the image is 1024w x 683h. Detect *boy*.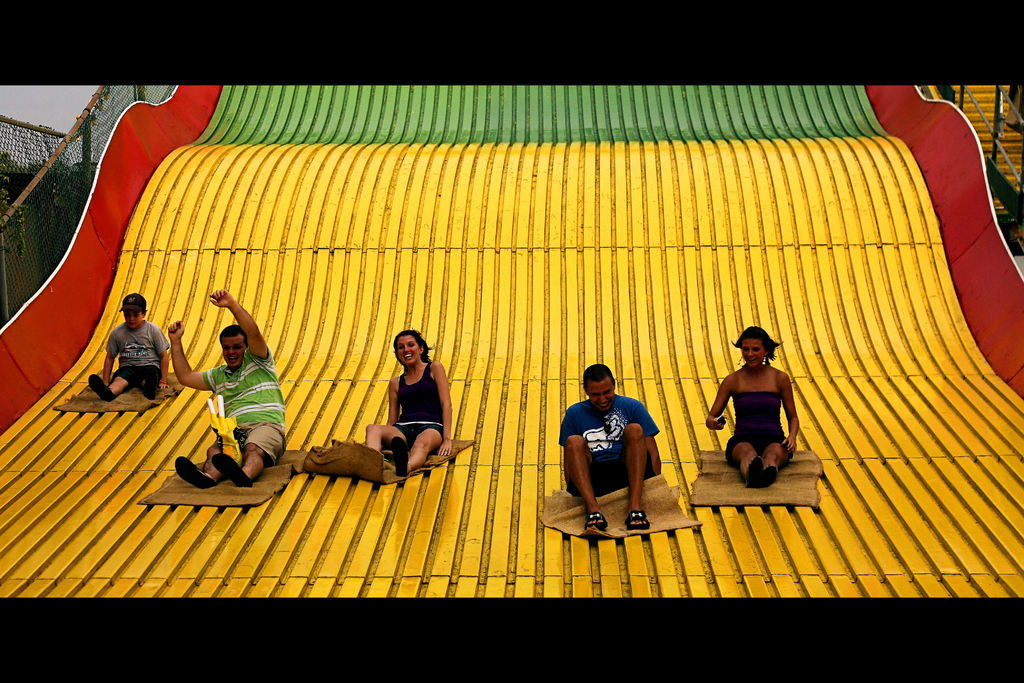
Detection: bbox=[547, 348, 670, 536].
